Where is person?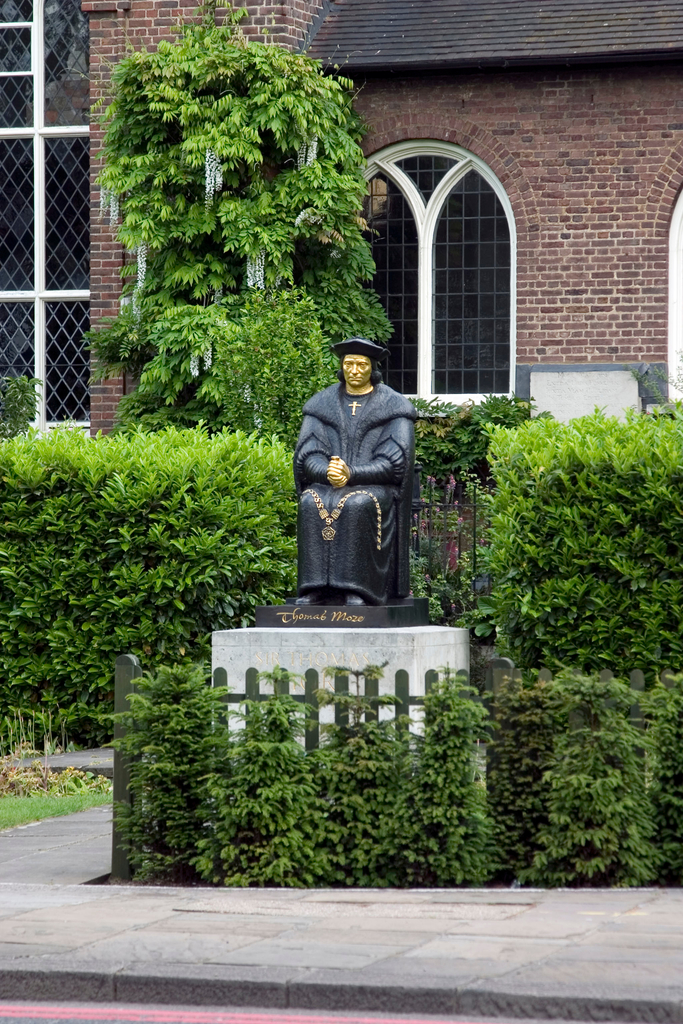
select_region(279, 321, 434, 627).
